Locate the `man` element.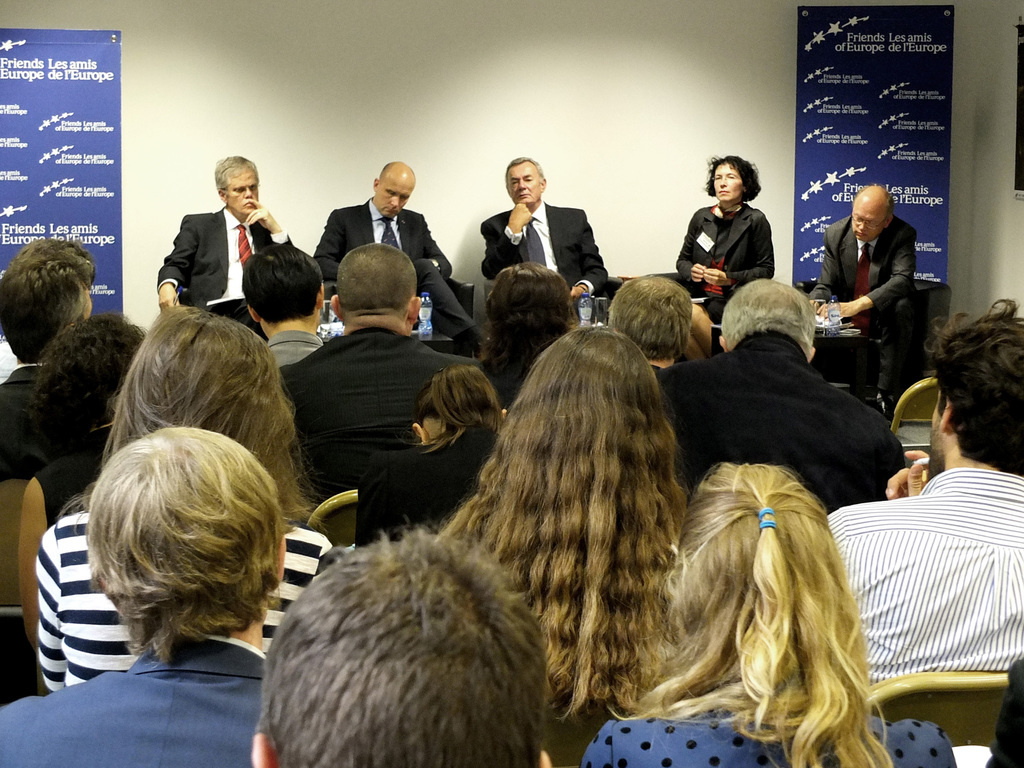
Element bbox: bbox=[812, 185, 917, 424].
